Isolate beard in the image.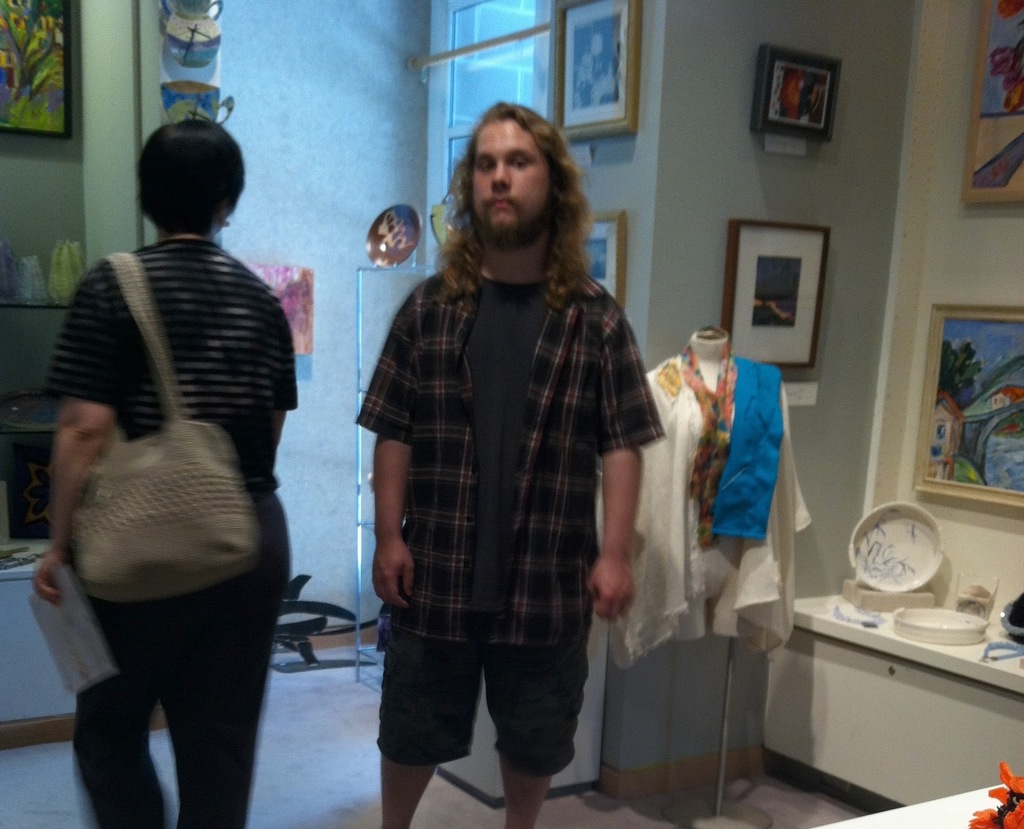
Isolated region: [left=468, top=188, right=554, bottom=252].
